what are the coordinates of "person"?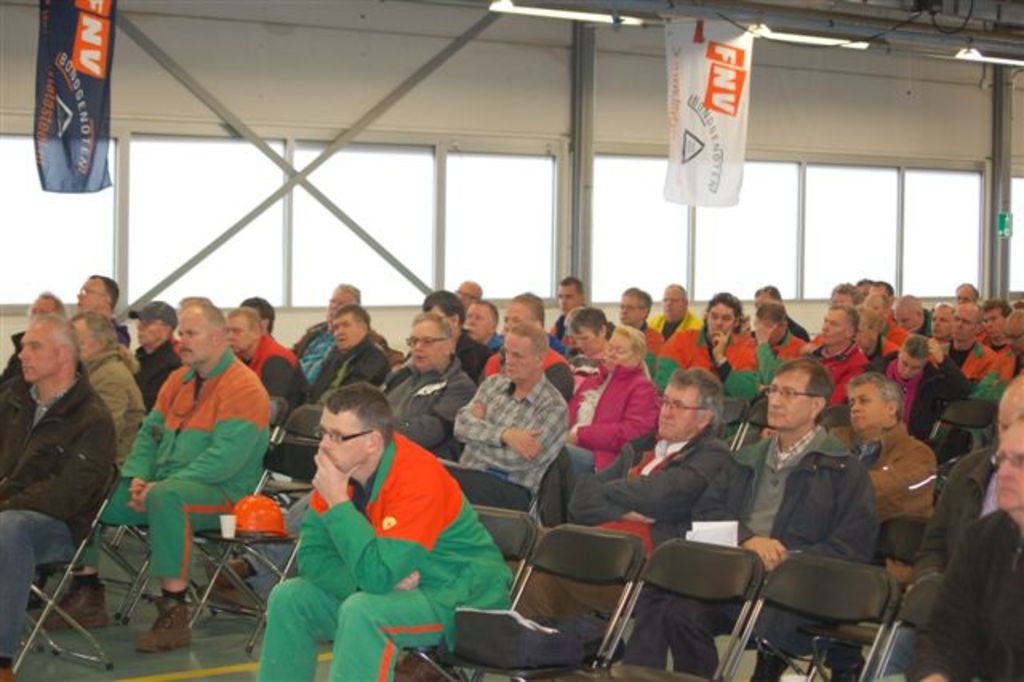
box=[842, 373, 939, 532].
